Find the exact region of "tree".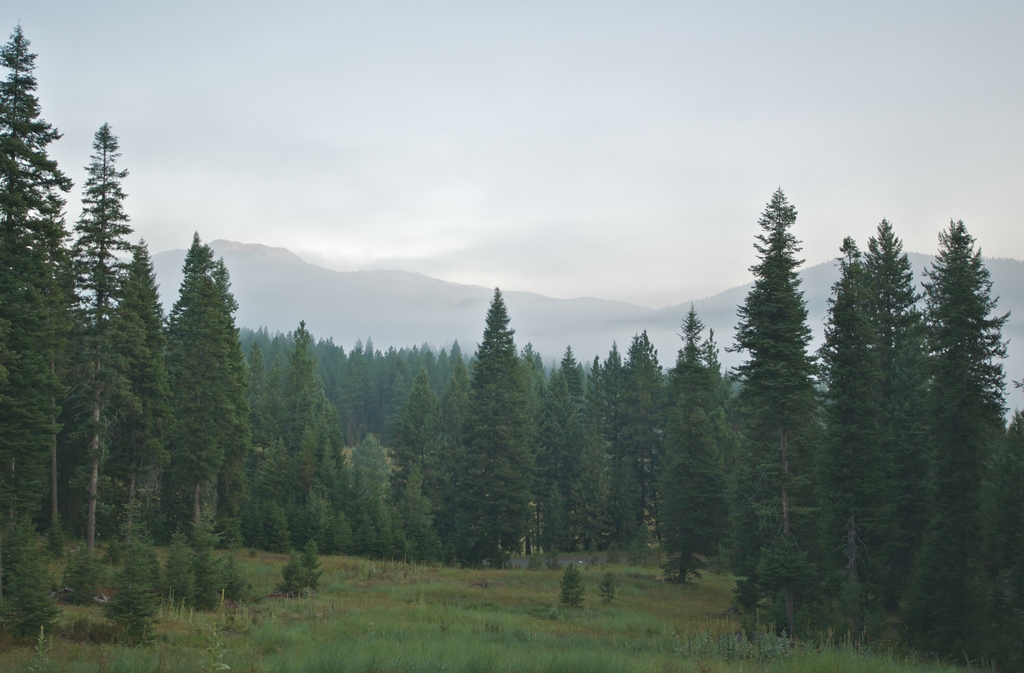
Exact region: rect(115, 230, 169, 544).
